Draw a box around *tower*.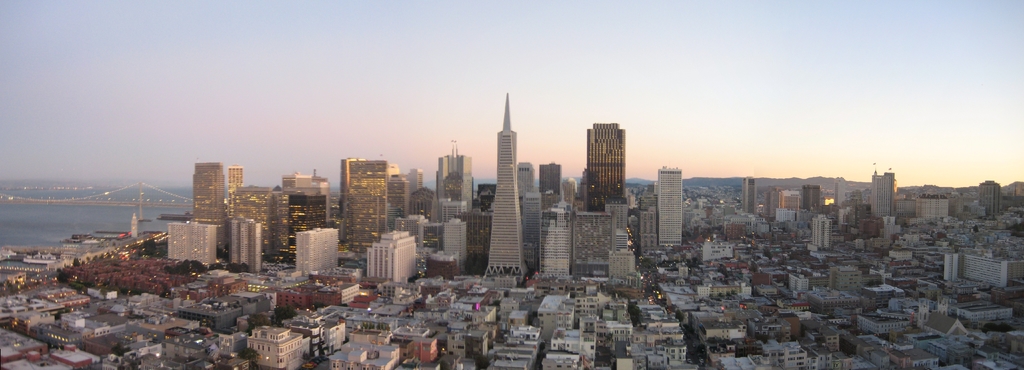
[x1=802, y1=182, x2=827, y2=215].
